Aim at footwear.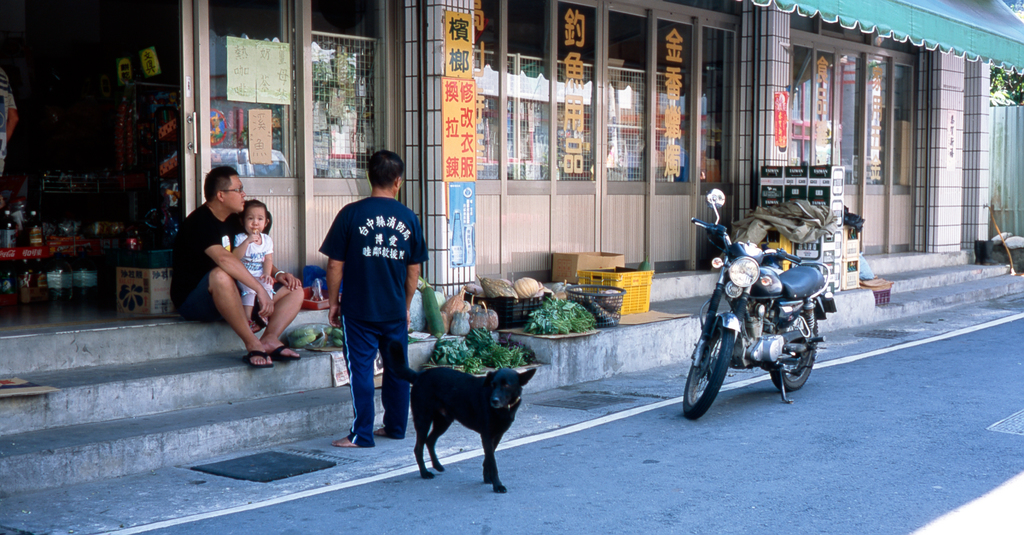
Aimed at box=[267, 341, 301, 362].
